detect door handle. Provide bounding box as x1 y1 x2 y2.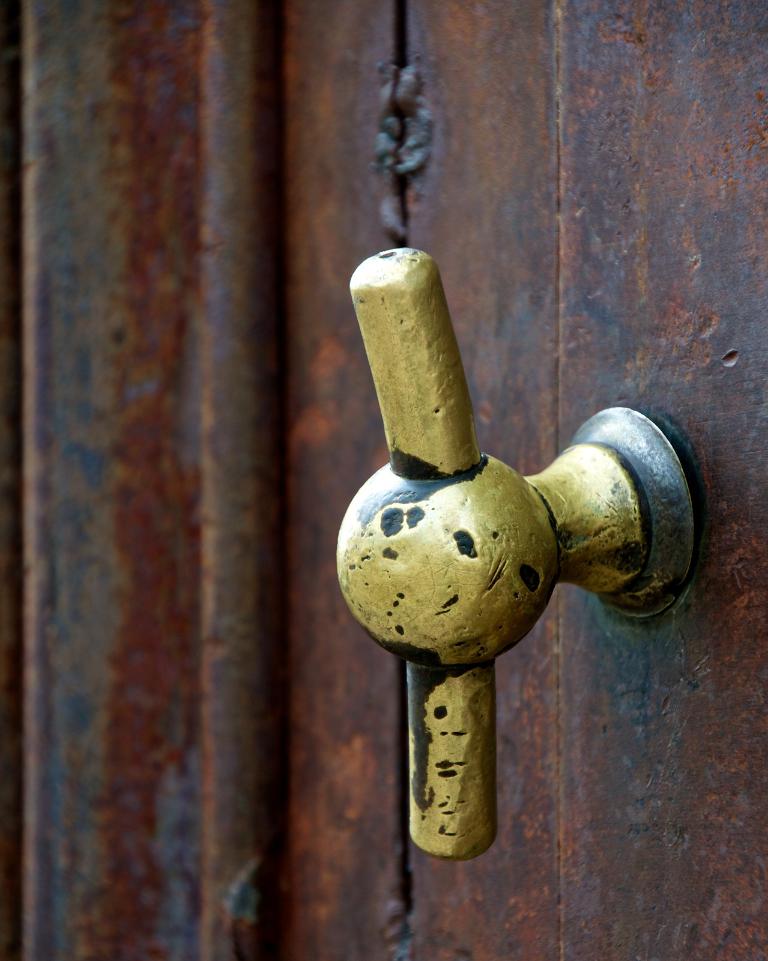
334 247 700 866.
